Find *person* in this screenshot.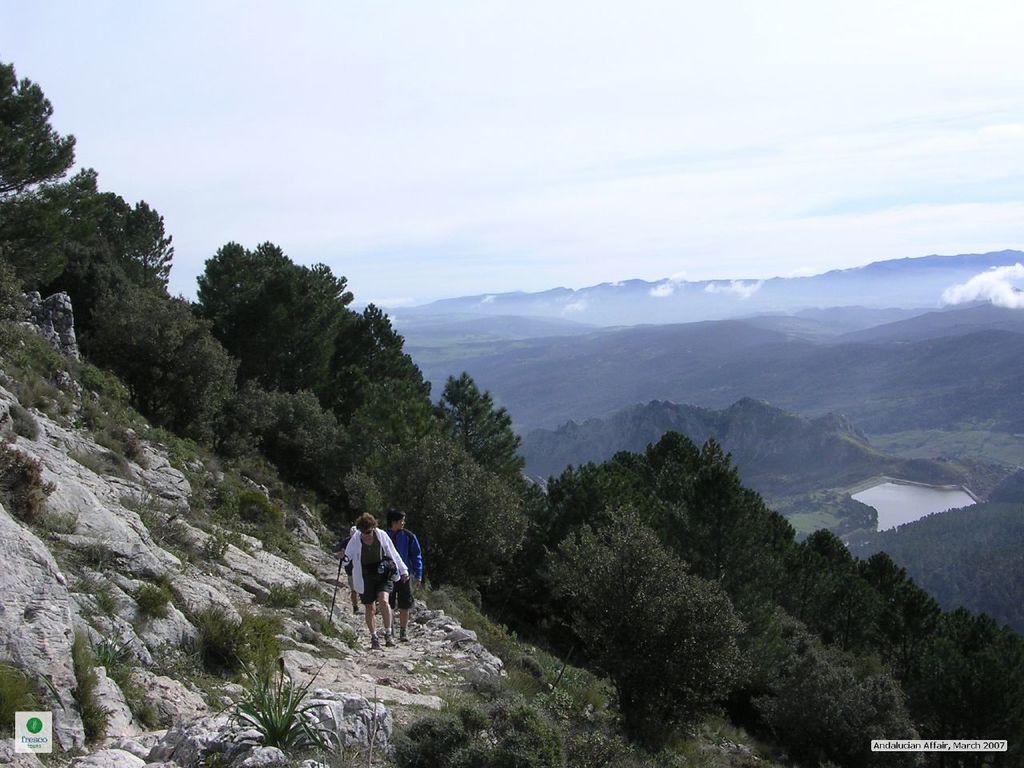
The bounding box for *person* is <bbox>342, 528, 382, 616</bbox>.
